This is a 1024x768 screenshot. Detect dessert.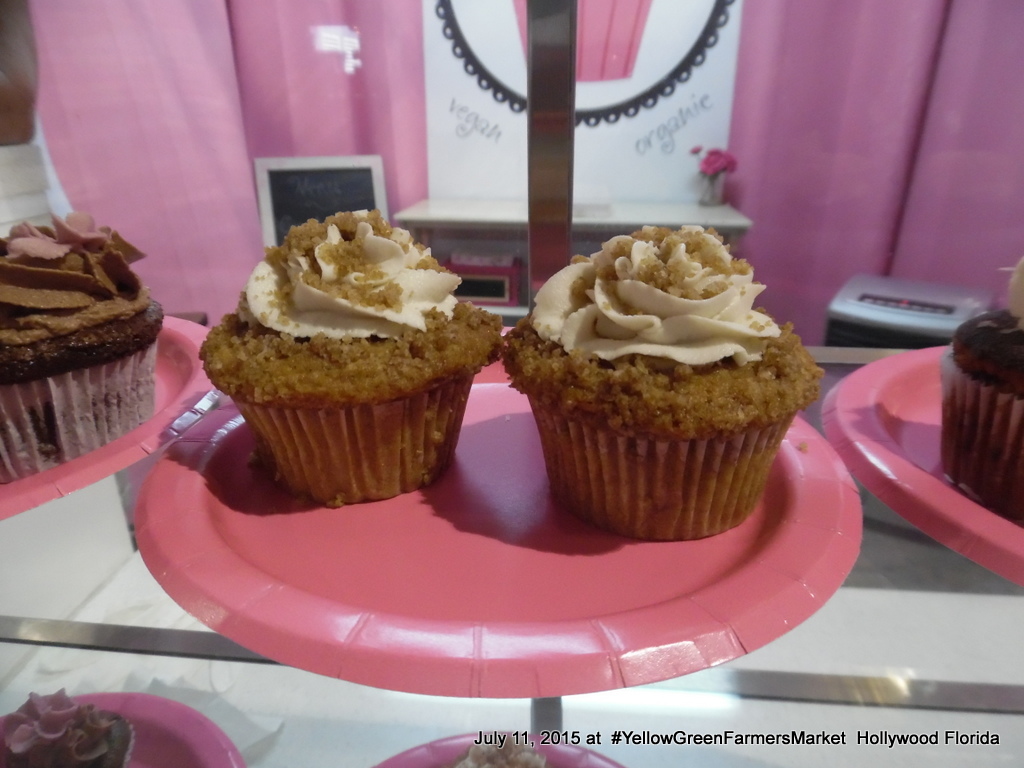
box(507, 226, 825, 538).
